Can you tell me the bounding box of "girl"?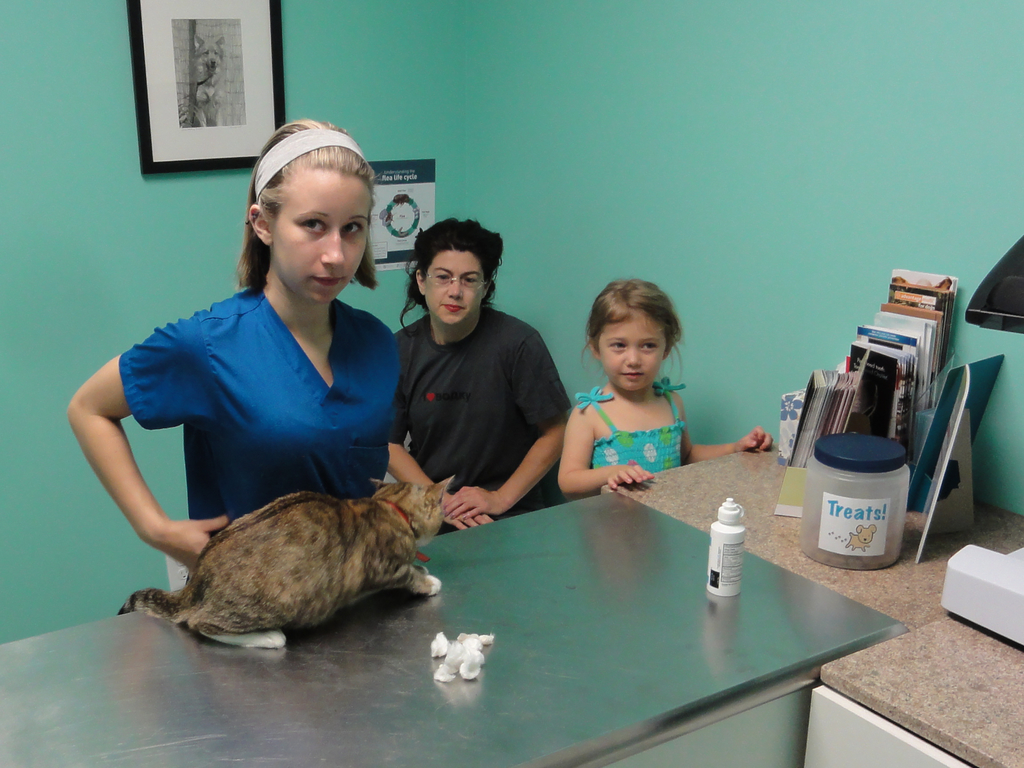
bbox(554, 273, 771, 486).
